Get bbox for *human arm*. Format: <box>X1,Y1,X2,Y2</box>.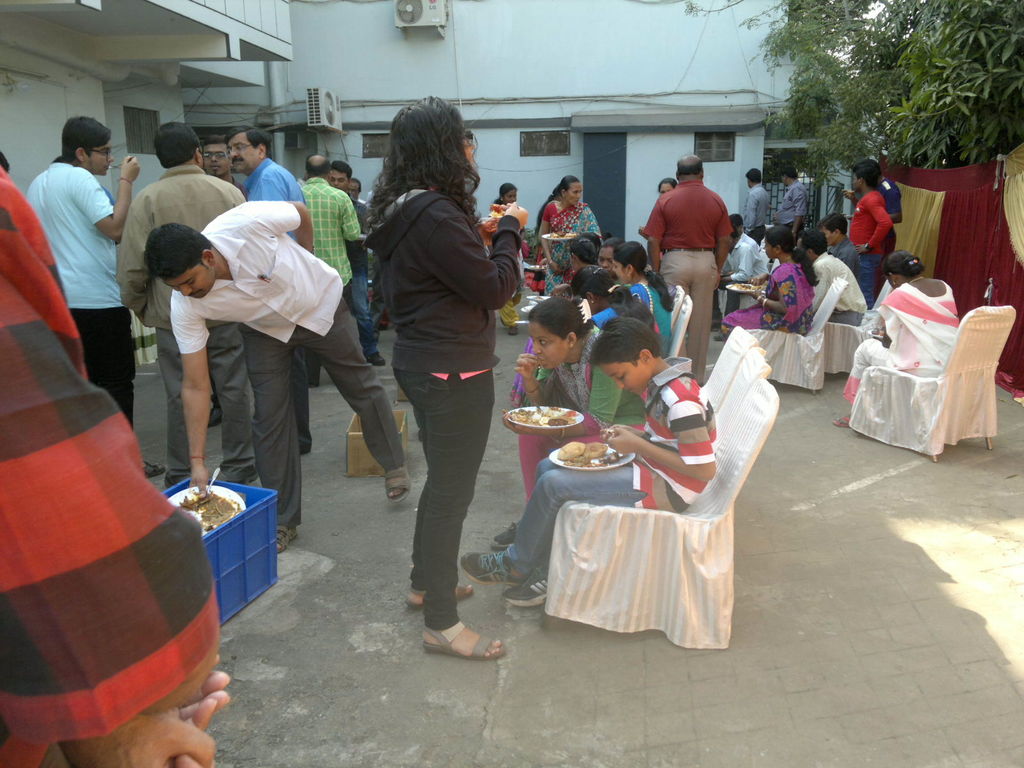
<box>0,182,214,767</box>.
